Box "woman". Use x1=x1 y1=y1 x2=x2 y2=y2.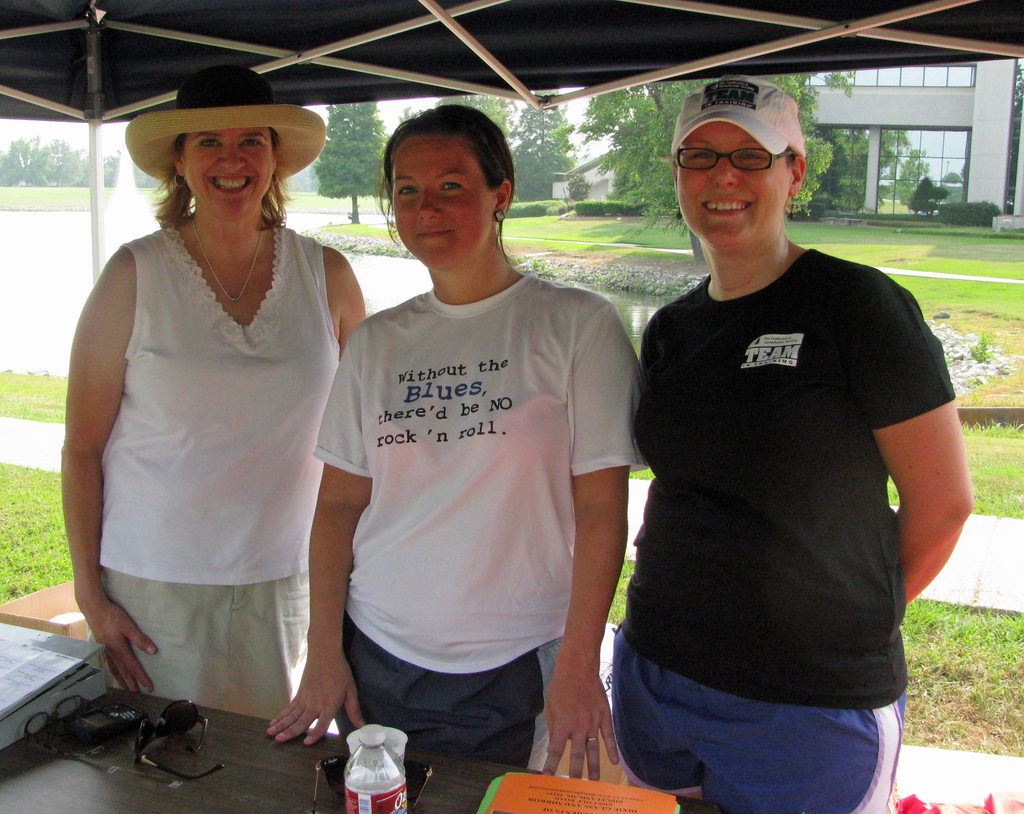
x1=60 y1=81 x2=367 y2=733.
